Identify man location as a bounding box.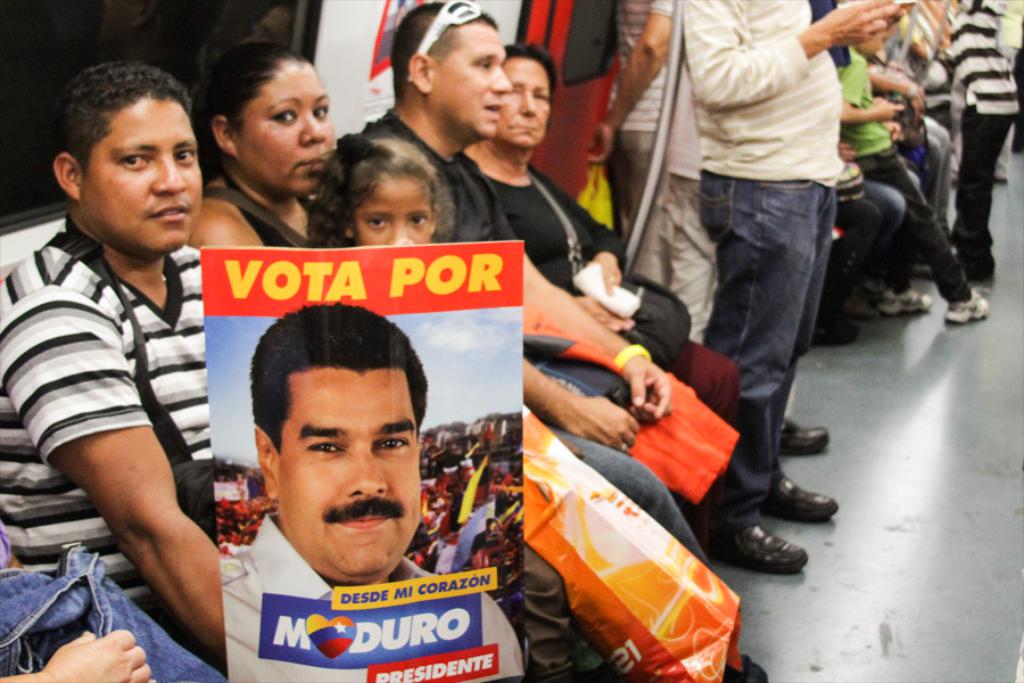
663/0/920/583.
